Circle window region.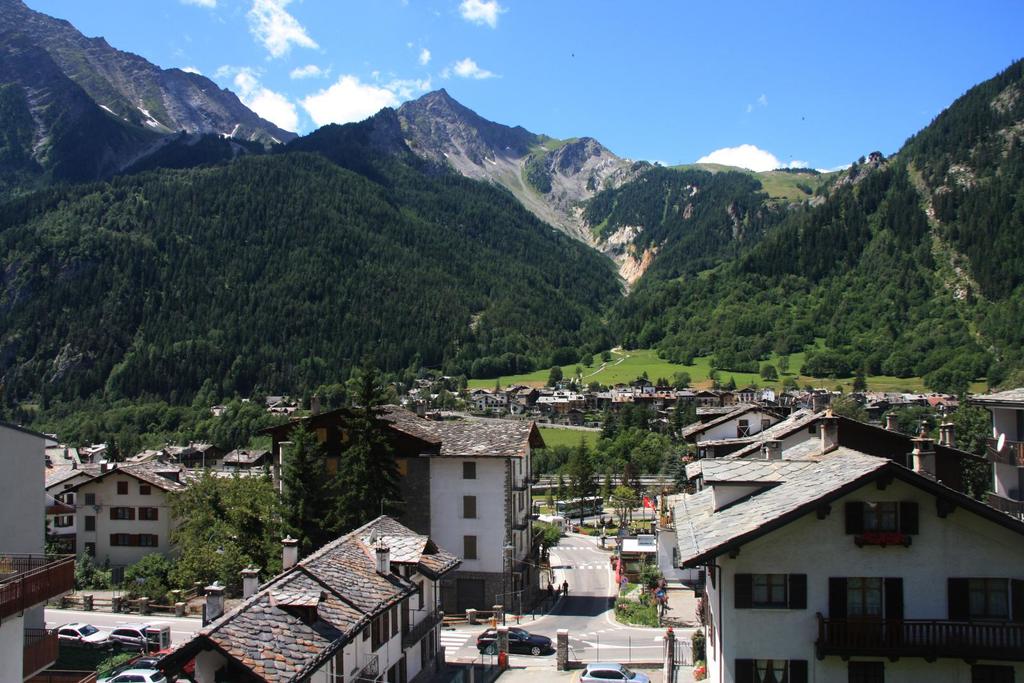
Region: [left=467, top=535, right=476, bottom=559].
